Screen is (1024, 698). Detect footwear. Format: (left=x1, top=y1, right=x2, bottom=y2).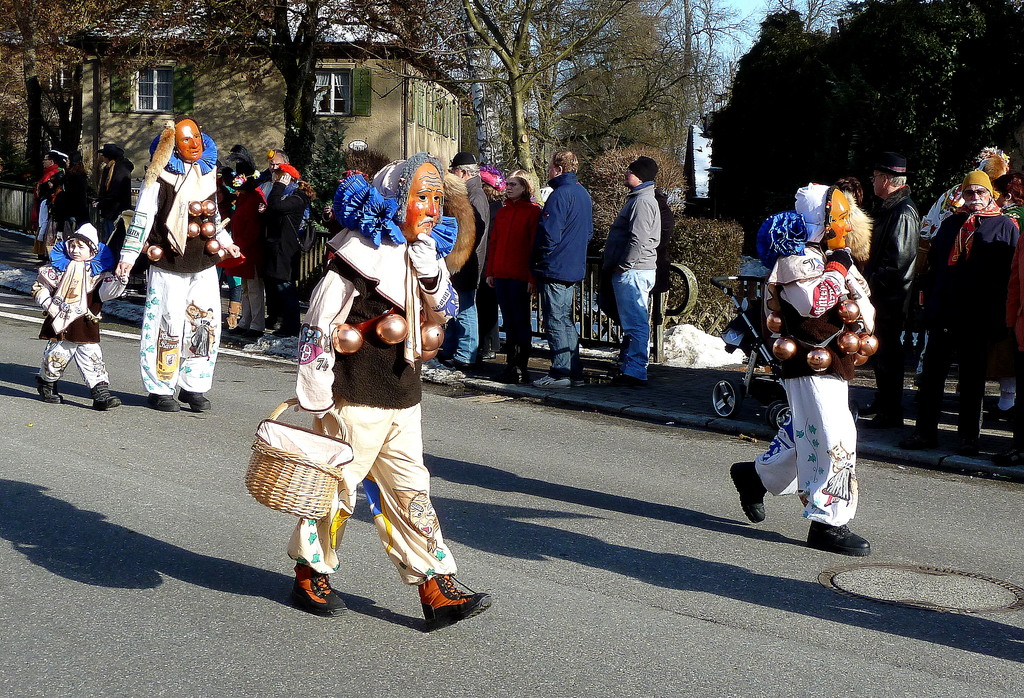
(left=92, top=381, right=127, bottom=409).
